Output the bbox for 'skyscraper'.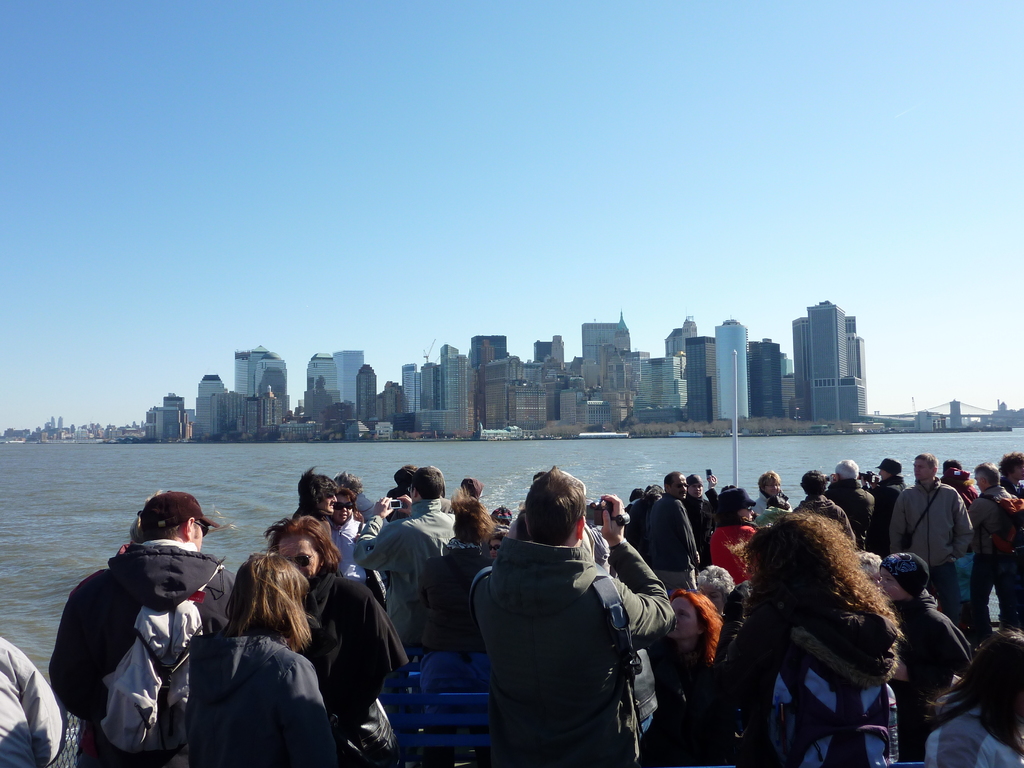
crop(474, 333, 524, 362).
